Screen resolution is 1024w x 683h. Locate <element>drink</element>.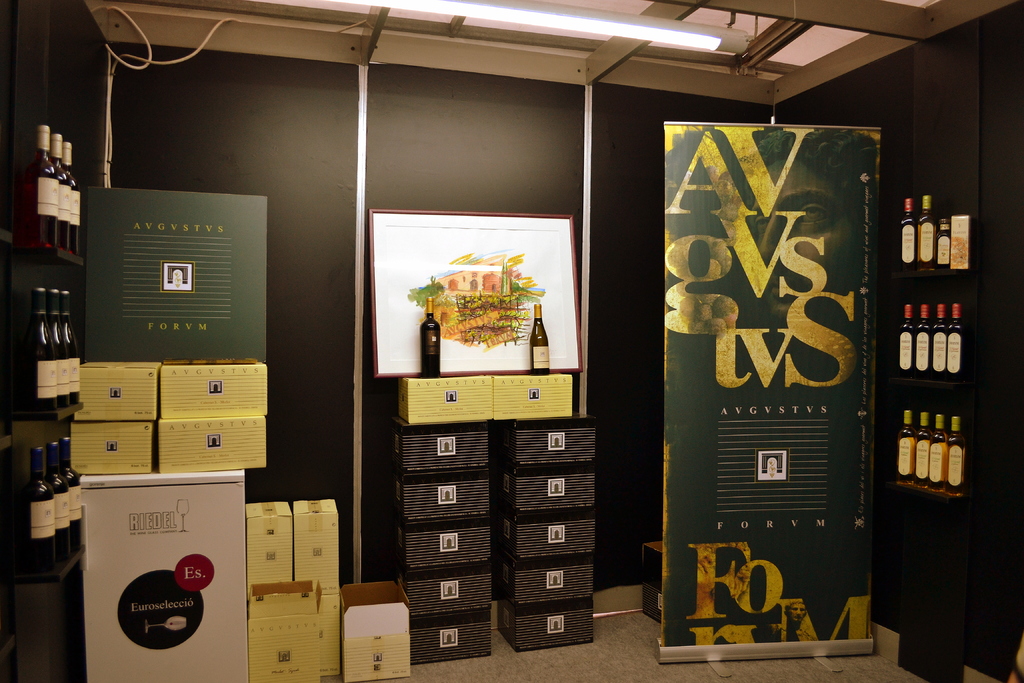
{"left": 929, "top": 299, "right": 948, "bottom": 377}.
